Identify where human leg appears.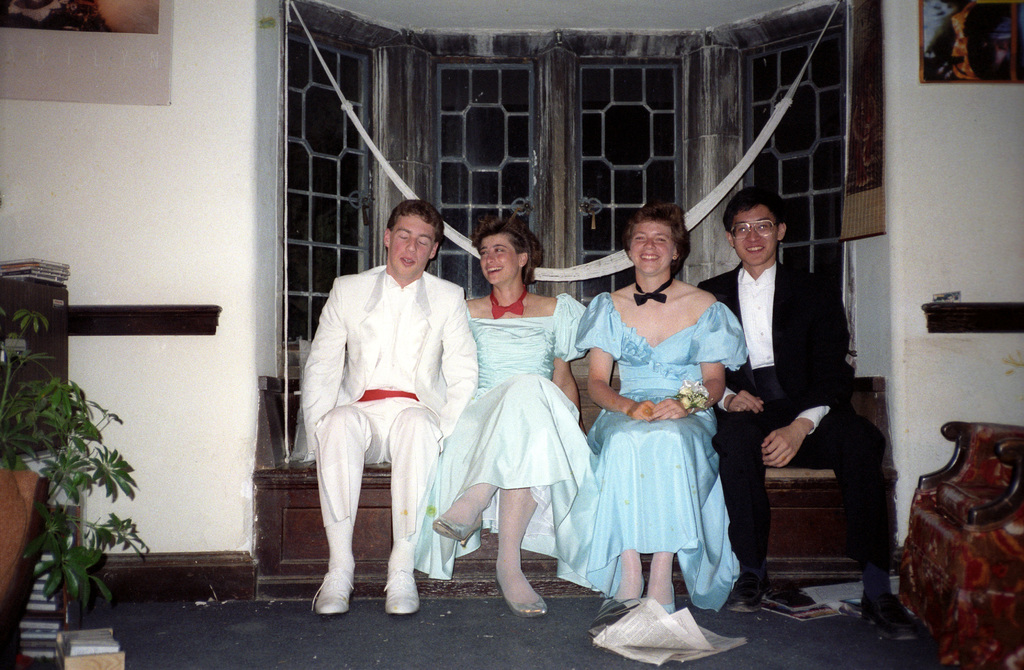
Appears at pyautogui.locateOnScreen(492, 488, 548, 618).
